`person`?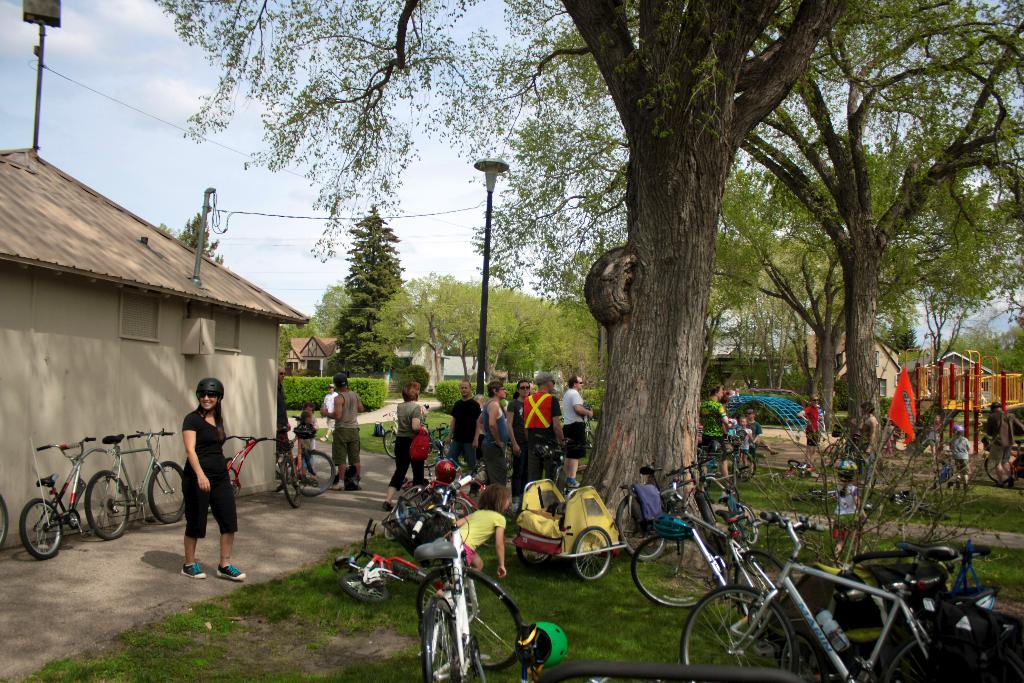
(522,362,564,509)
